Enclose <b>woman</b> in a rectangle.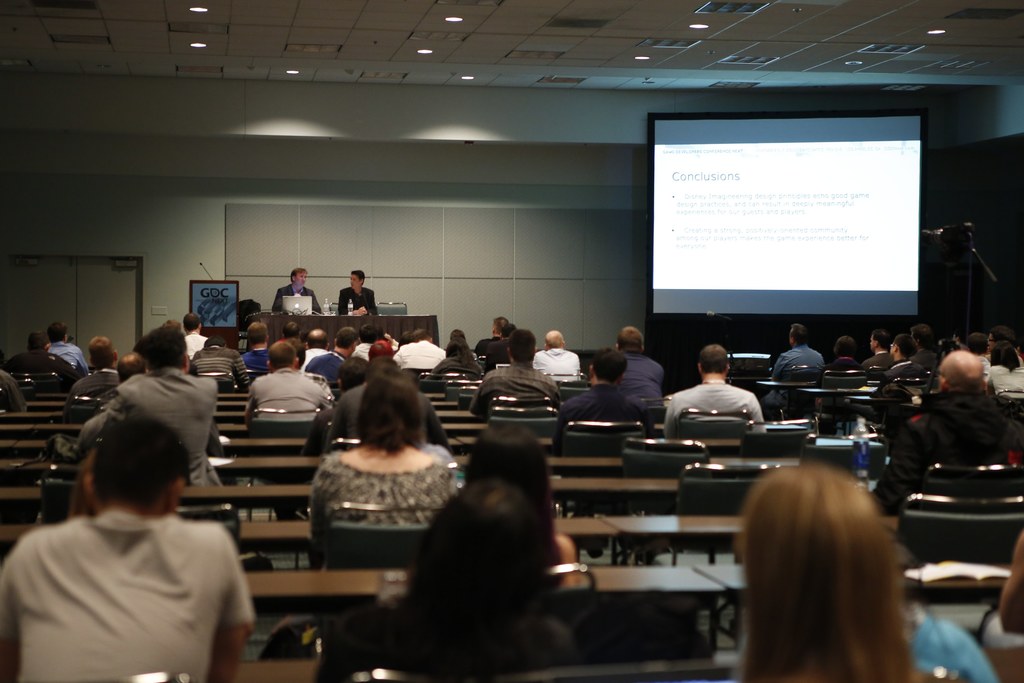
x1=308, y1=378, x2=458, y2=567.
